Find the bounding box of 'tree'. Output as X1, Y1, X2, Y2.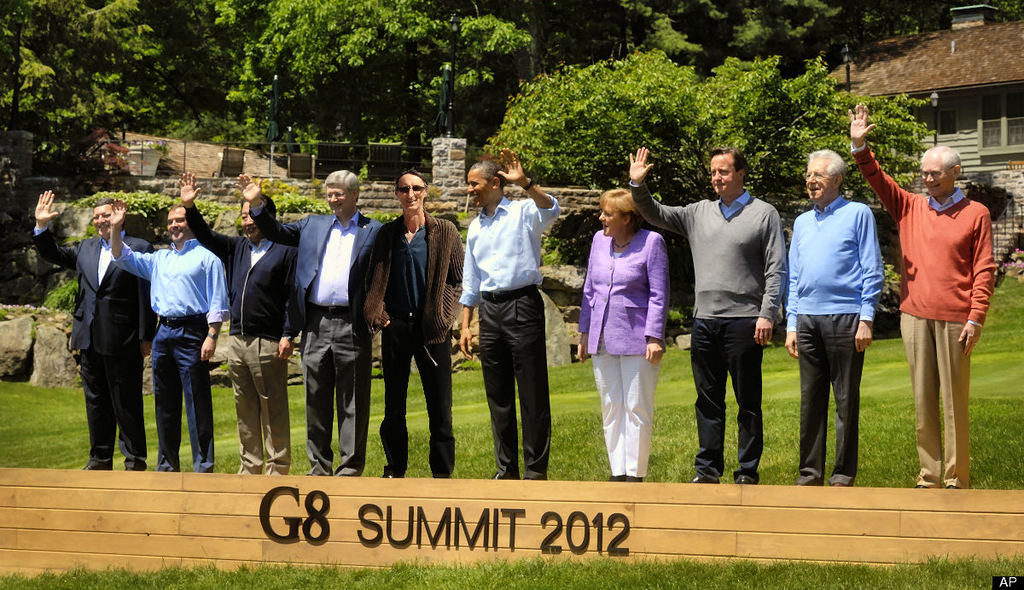
1, 0, 202, 204.
